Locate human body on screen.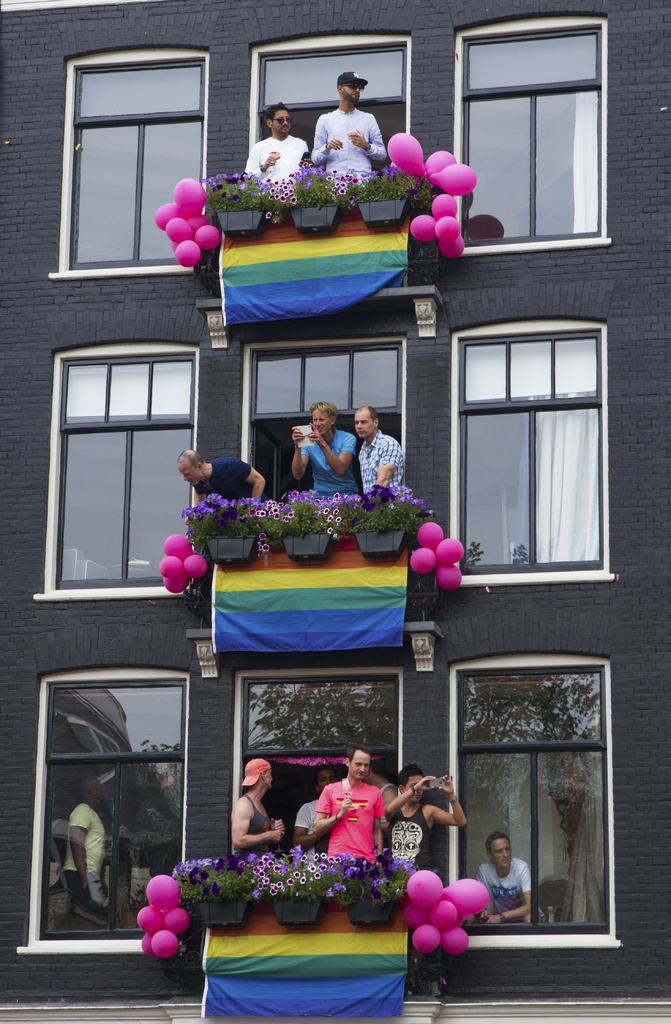
On screen at crop(286, 417, 357, 498).
